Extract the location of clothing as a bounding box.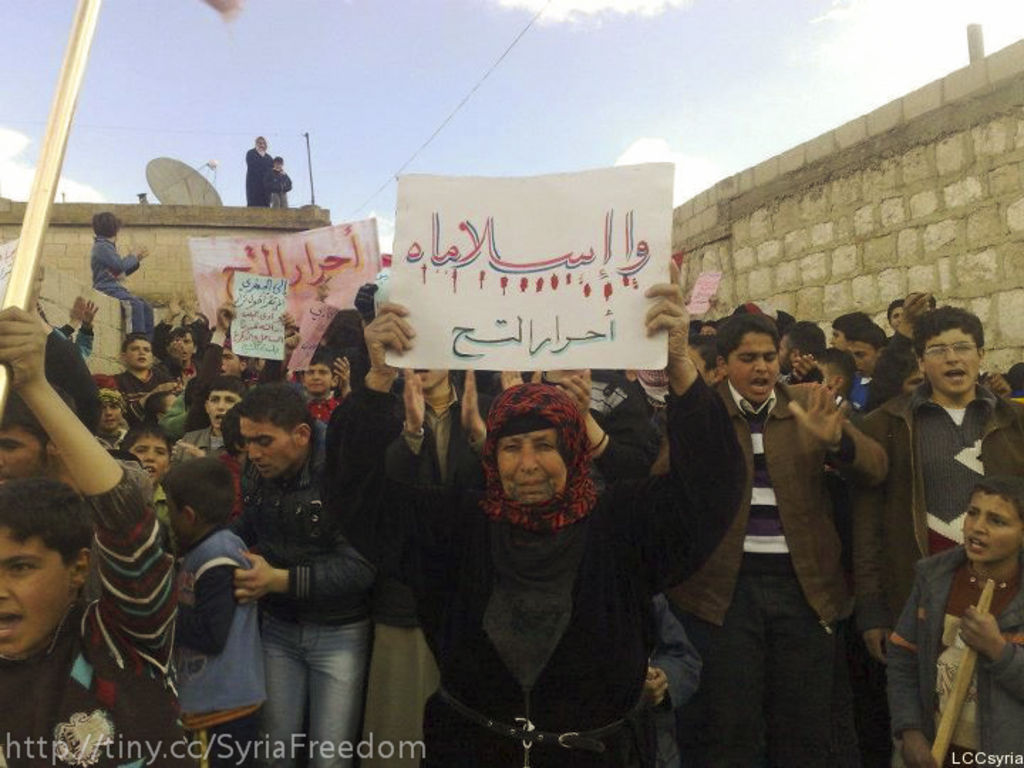
bbox=(34, 326, 92, 434).
